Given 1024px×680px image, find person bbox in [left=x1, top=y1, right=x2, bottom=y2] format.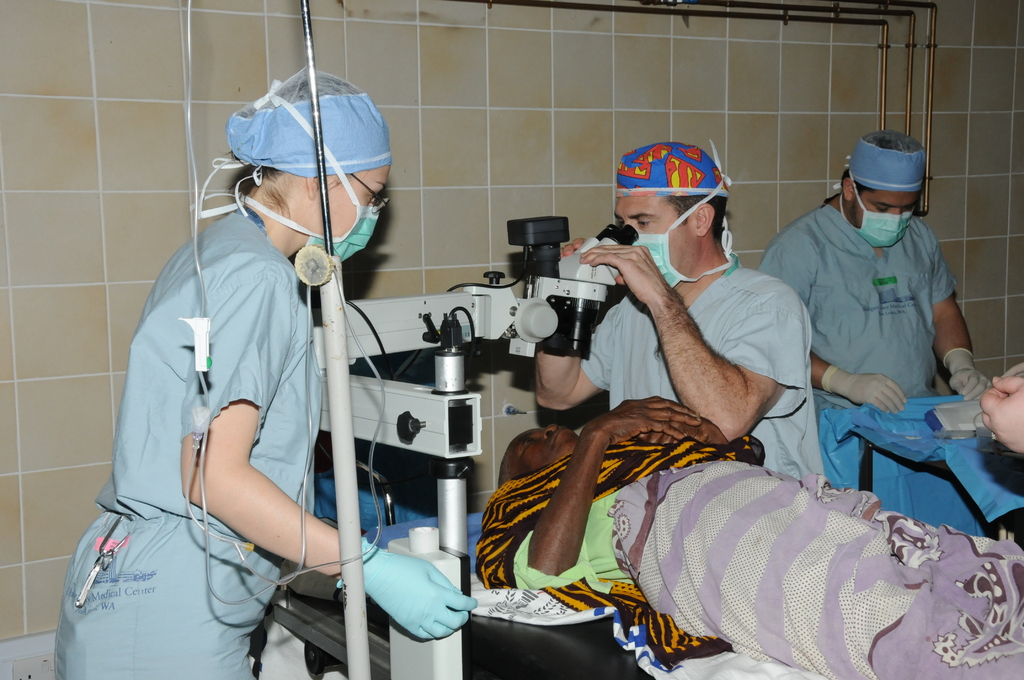
[left=509, top=128, right=849, bottom=506].
